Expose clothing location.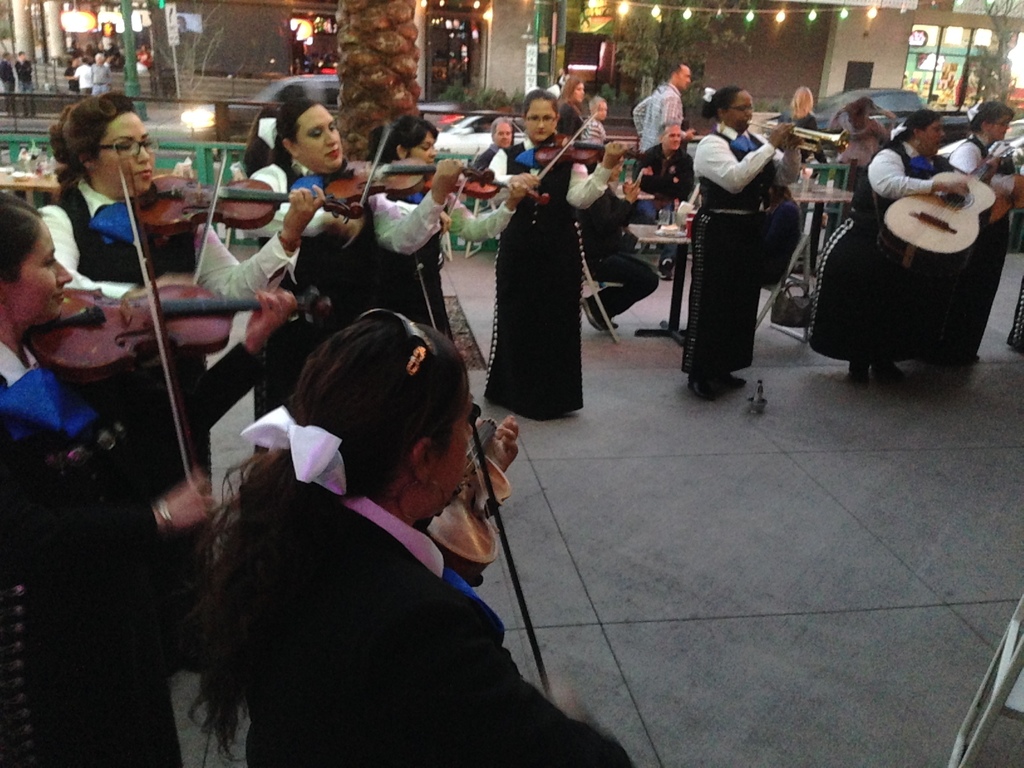
Exposed at region(473, 148, 499, 175).
